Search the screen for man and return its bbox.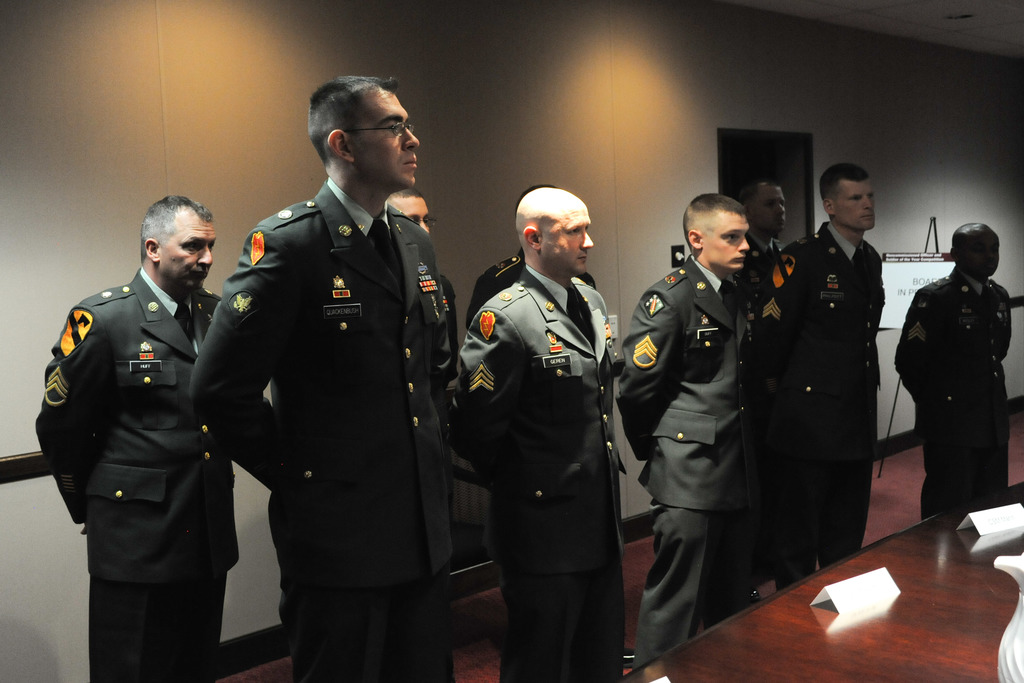
Found: rect(189, 72, 452, 682).
